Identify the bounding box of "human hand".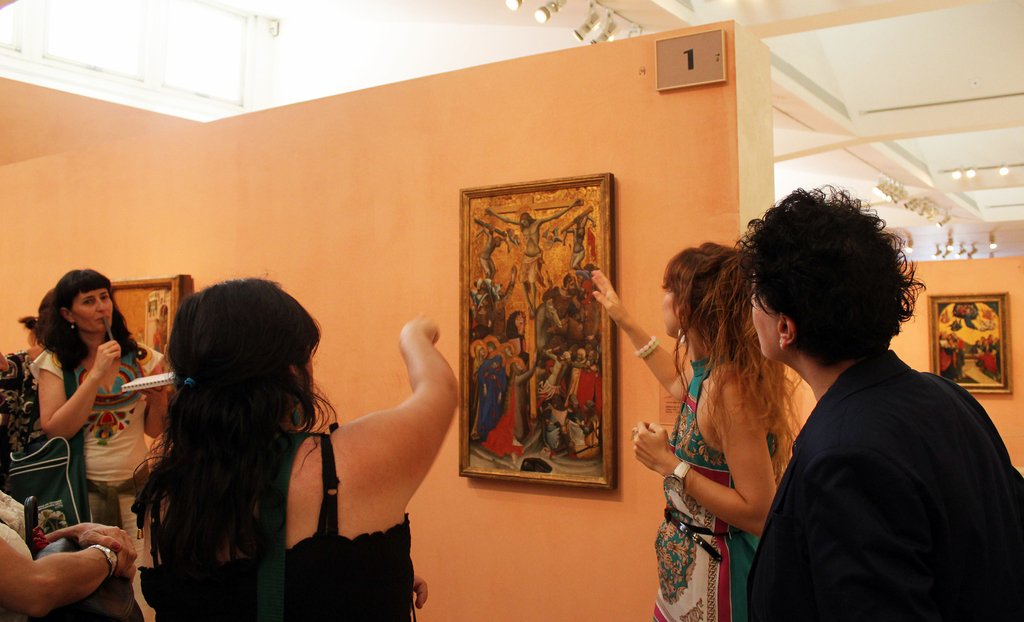
(589, 269, 625, 327).
